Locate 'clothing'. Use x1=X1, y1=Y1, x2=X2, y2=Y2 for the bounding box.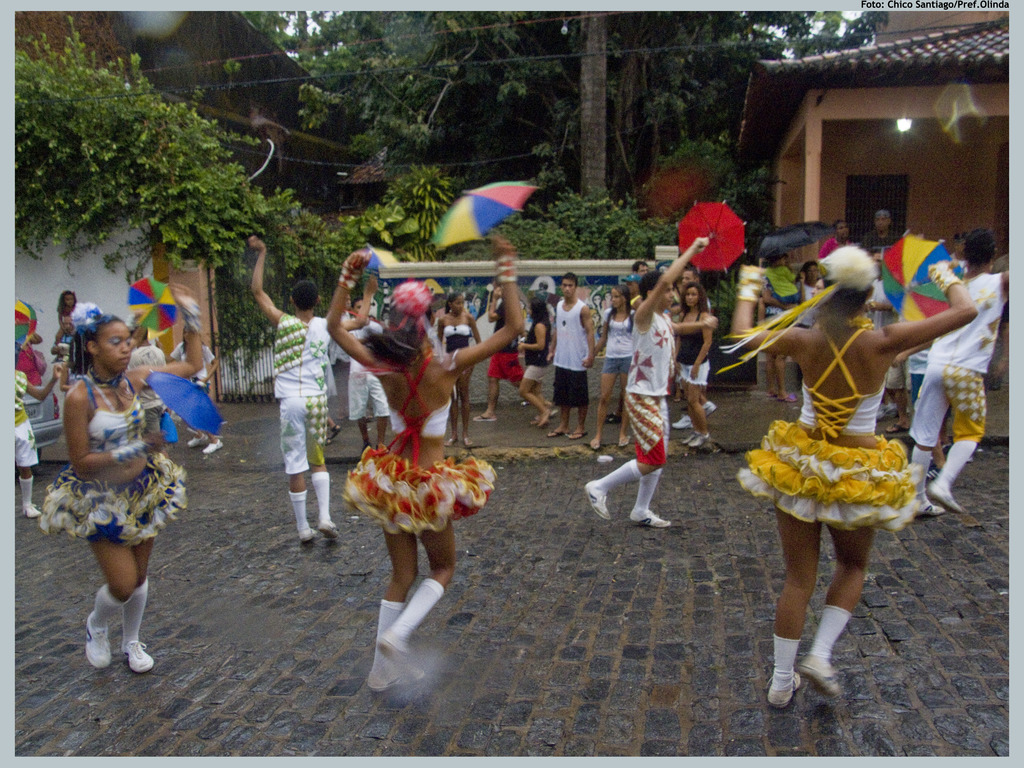
x1=15, y1=368, x2=41, y2=472.
